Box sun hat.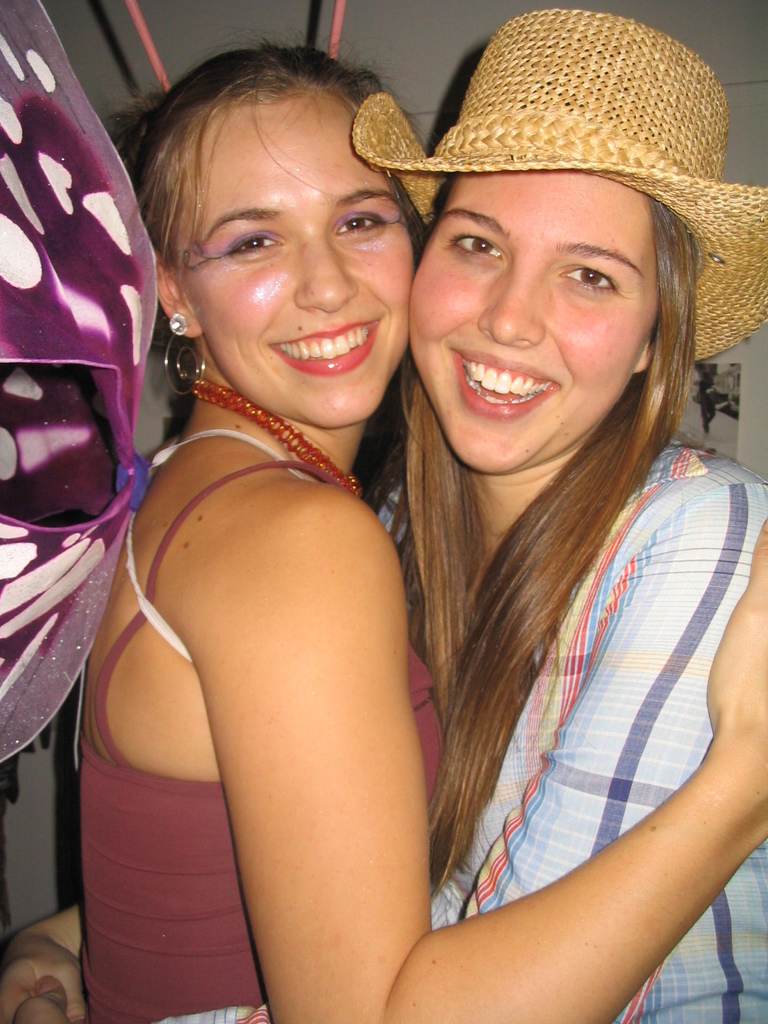
[x1=342, y1=8, x2=762, y2=386].
